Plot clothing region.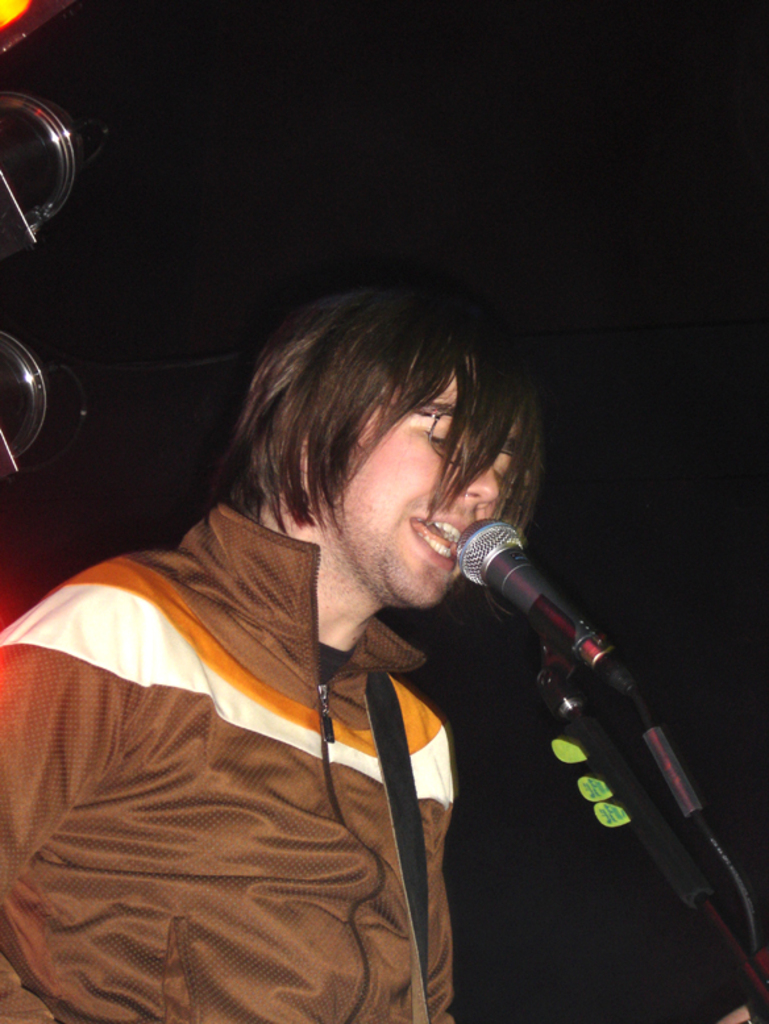
Plotted at <bbox>0, 504, 464, 1023</bbox>.
